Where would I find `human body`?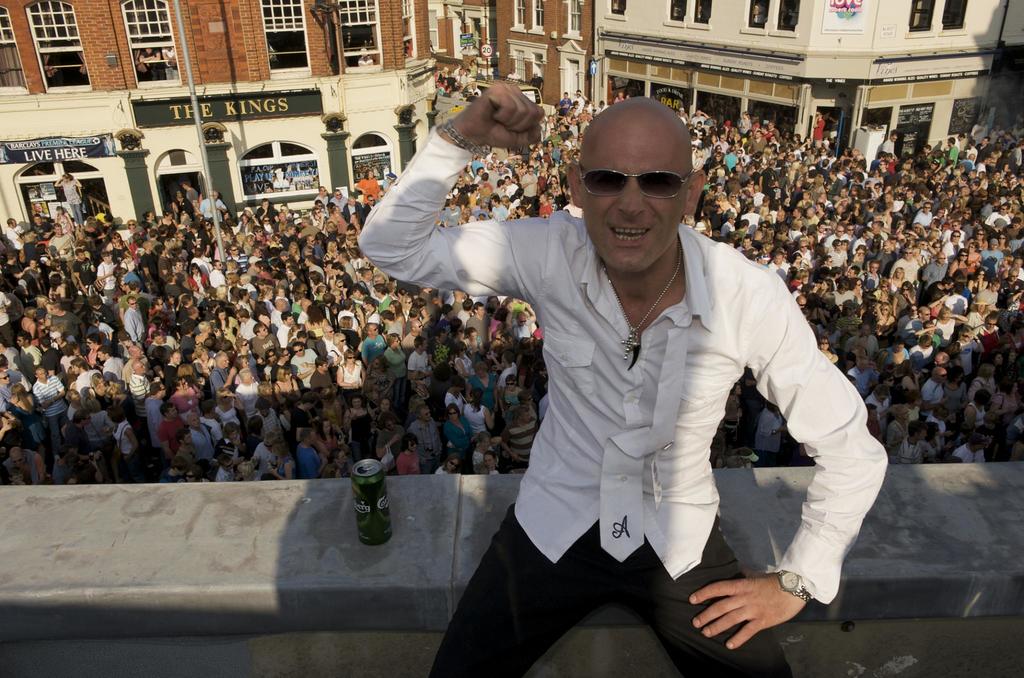
At [739, 151, 751, 163].
